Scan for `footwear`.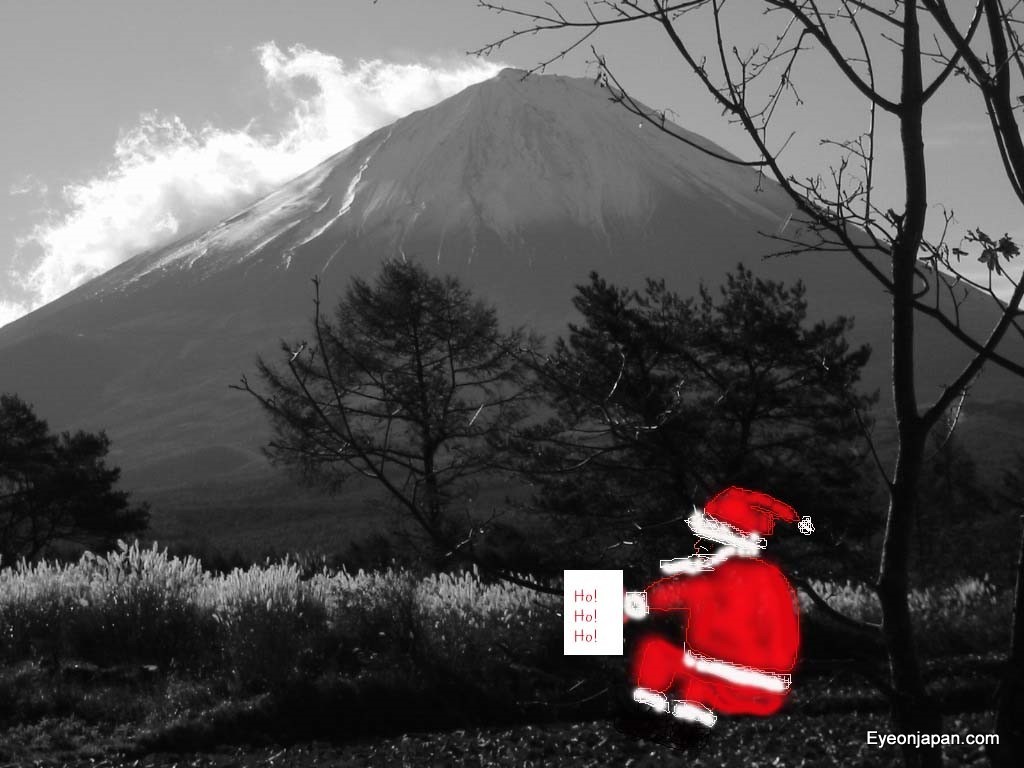
Scan result: Rect(666, 695, 727, 727).
